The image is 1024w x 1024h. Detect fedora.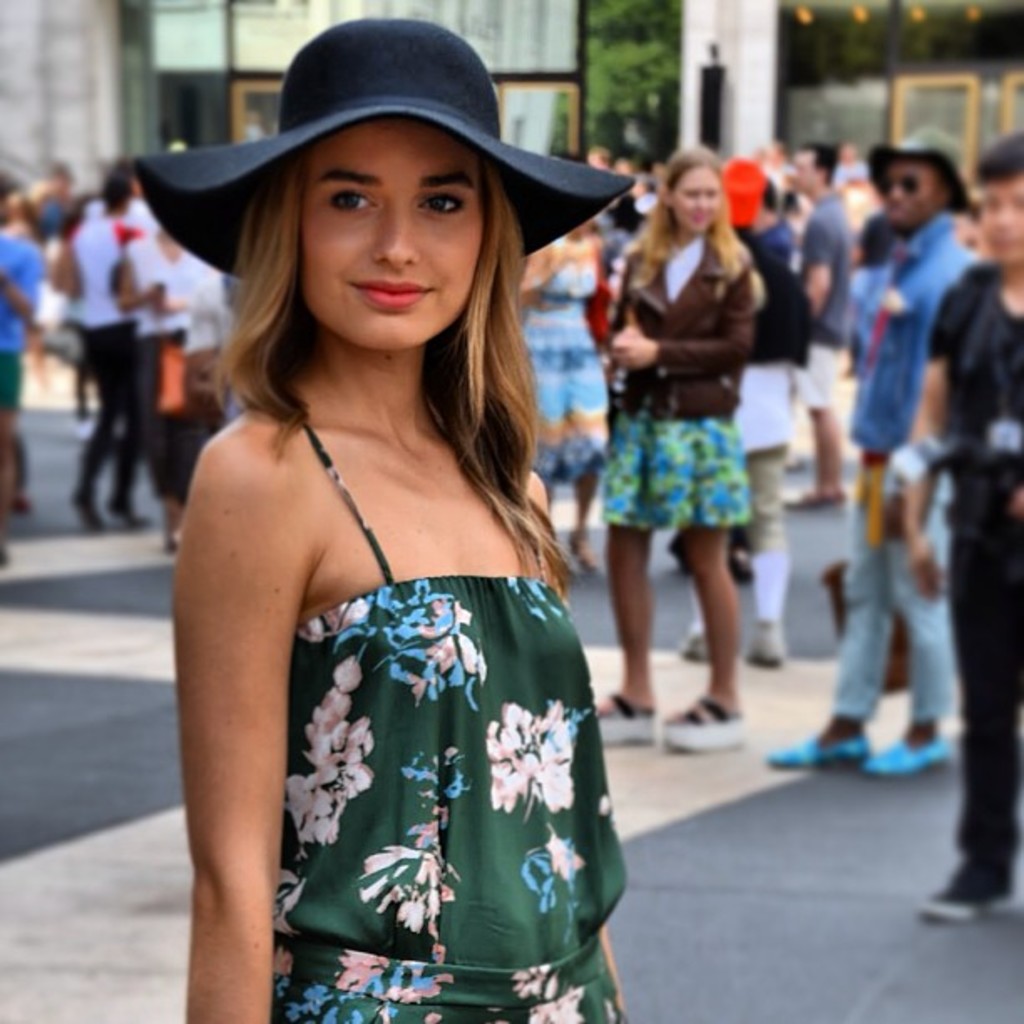
Detection: (865,124,974,212).
